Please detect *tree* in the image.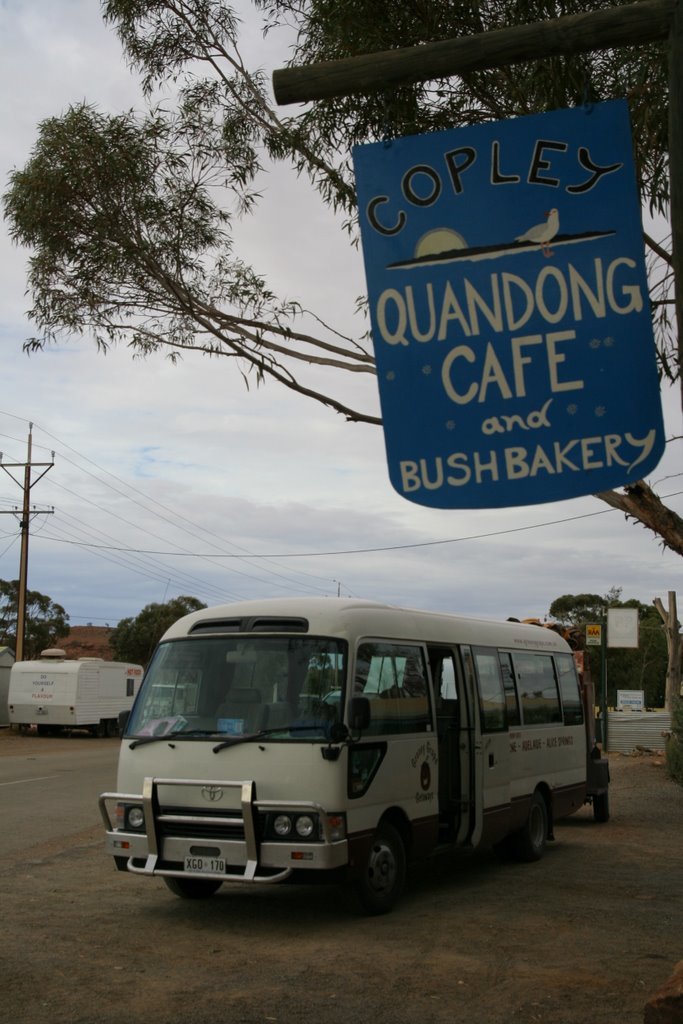
0 570 73 662.
